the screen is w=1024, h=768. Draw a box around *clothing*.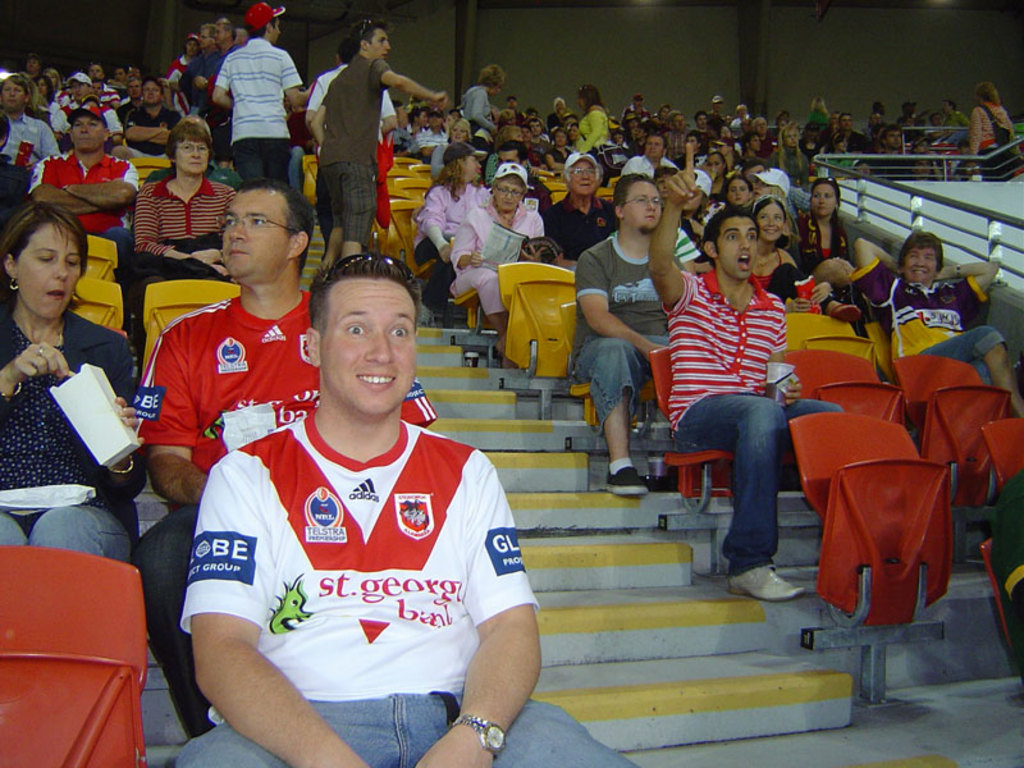
[x1=201, y1=41, x2=243, y2=143].
